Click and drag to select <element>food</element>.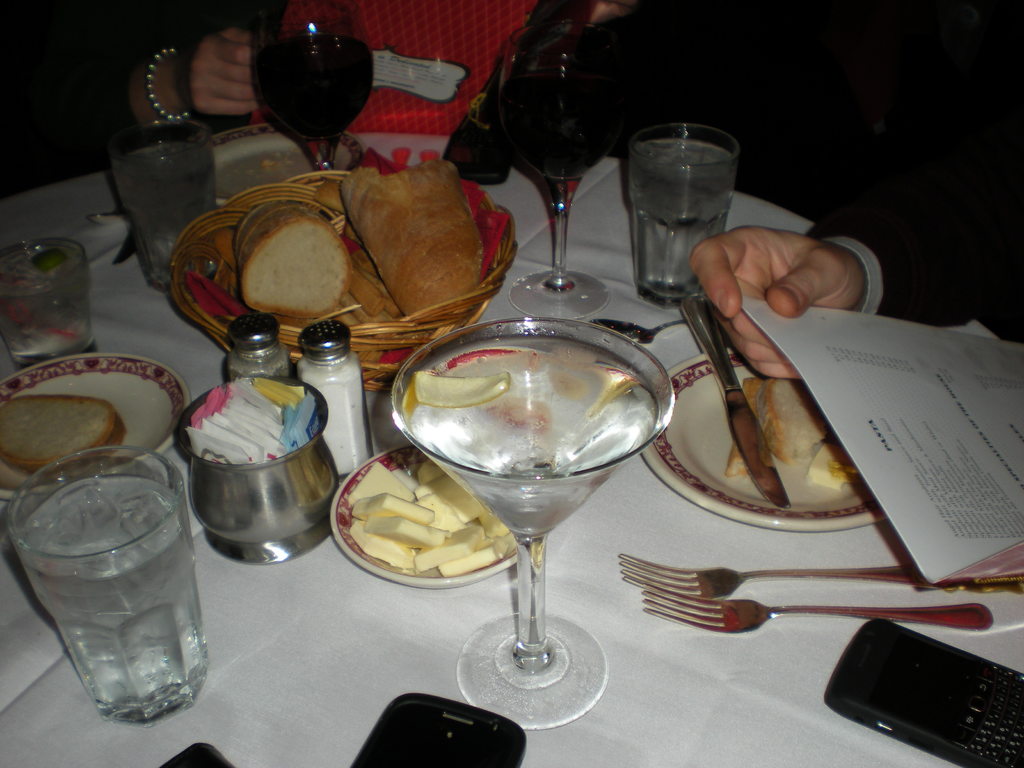
Selection: [0,394,125,495].
